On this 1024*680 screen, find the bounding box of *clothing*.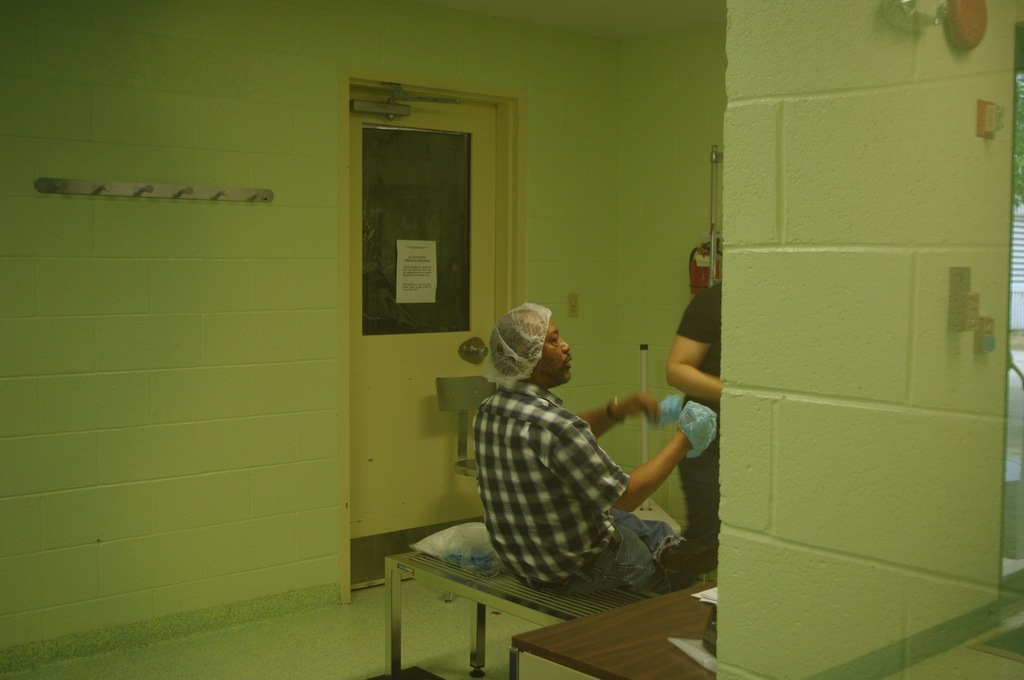
Bounding box: <box>470,347,657,605</box>.
